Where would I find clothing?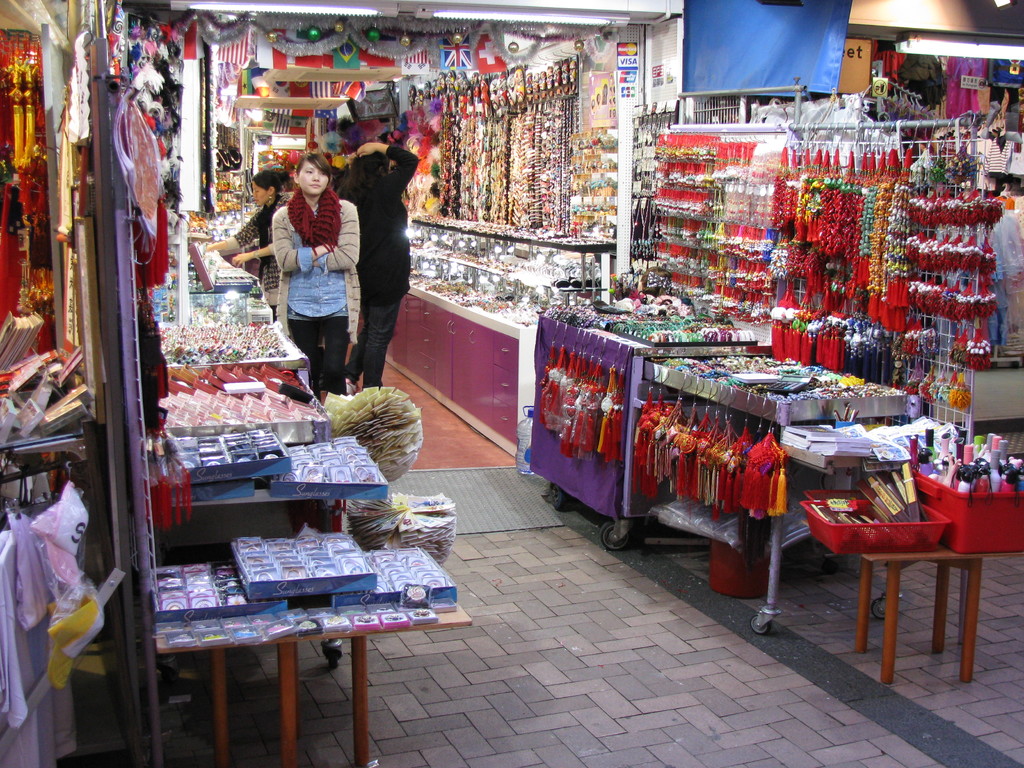
At bbox=[275, 198, 375, 399].
